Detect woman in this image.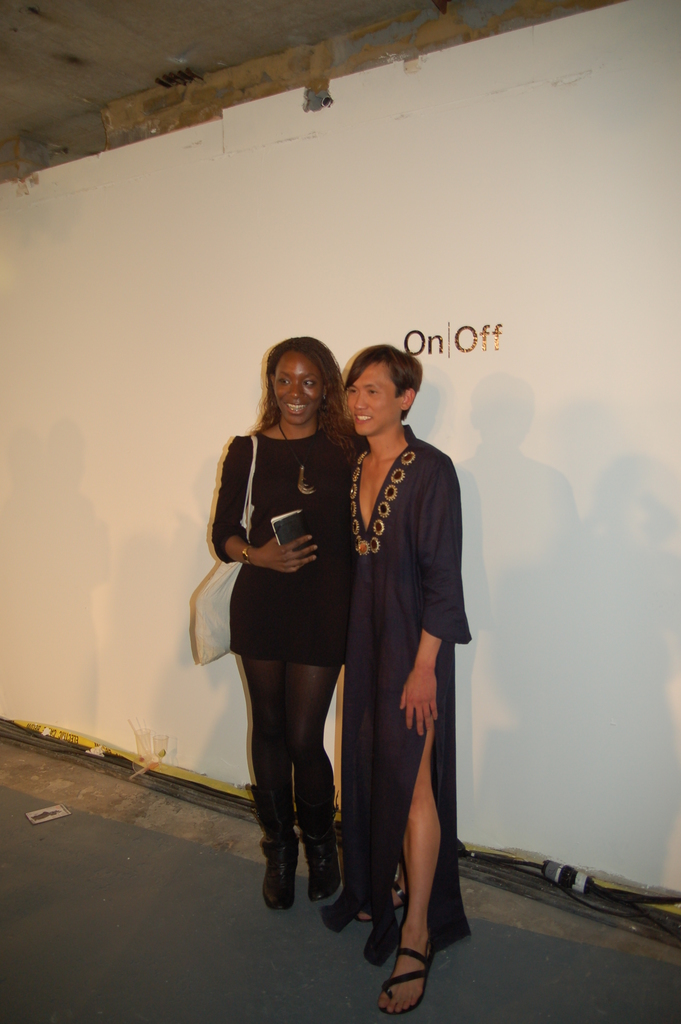
Detection: 194/328/355/912.
